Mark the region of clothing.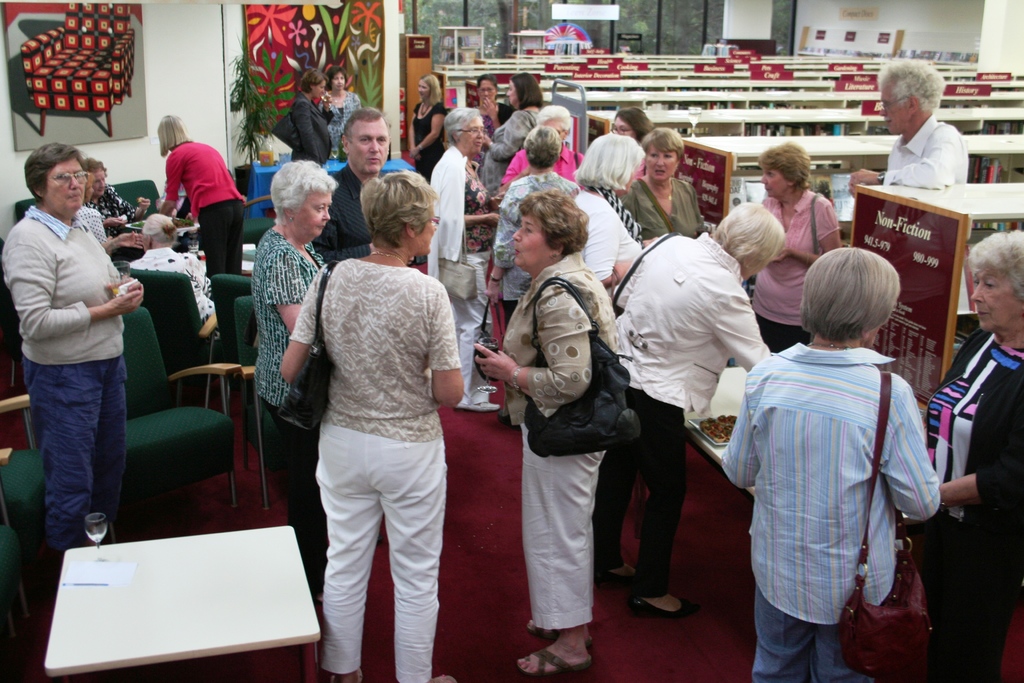
Region: l=755, t=189, r=840, b=345.
